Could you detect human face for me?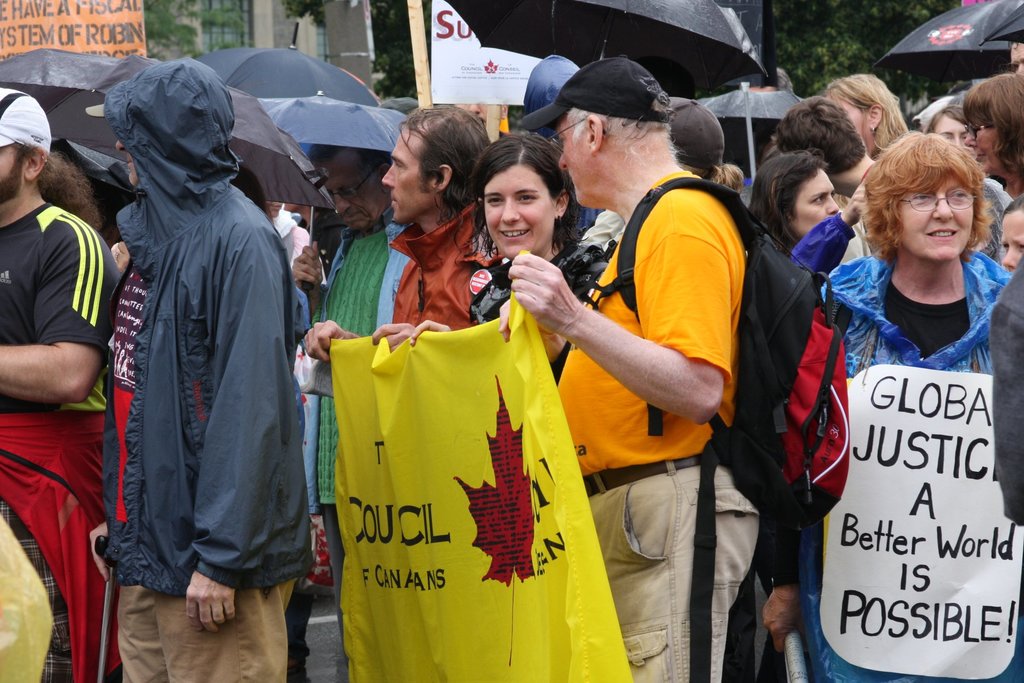
Detection result: crop(838, 97, 872, 139).
